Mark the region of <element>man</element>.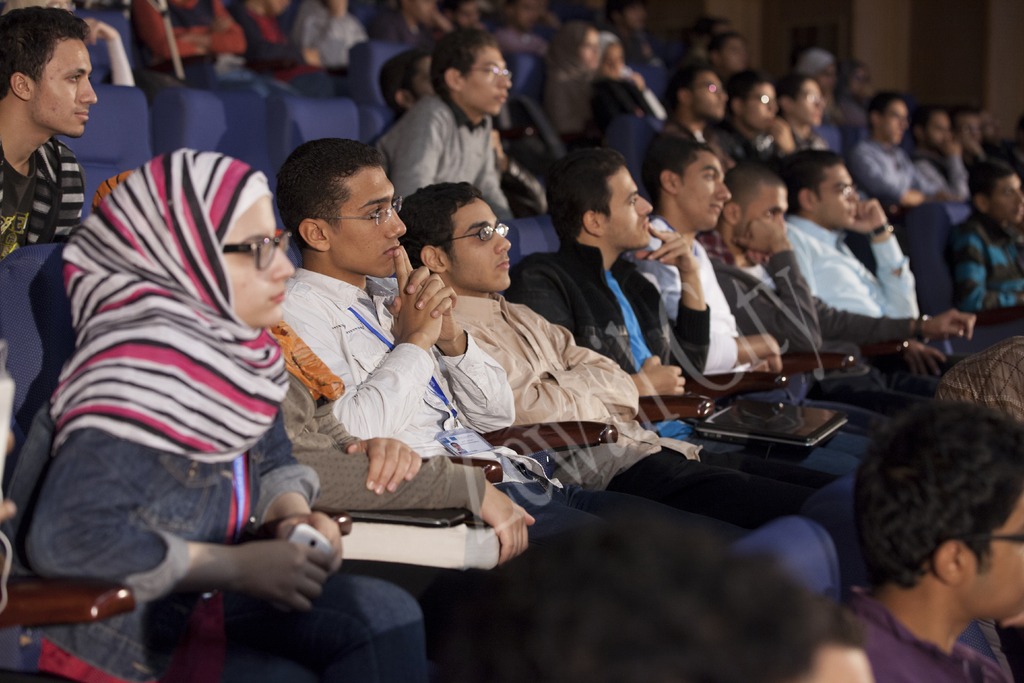
Region: 444:522:828:682.
